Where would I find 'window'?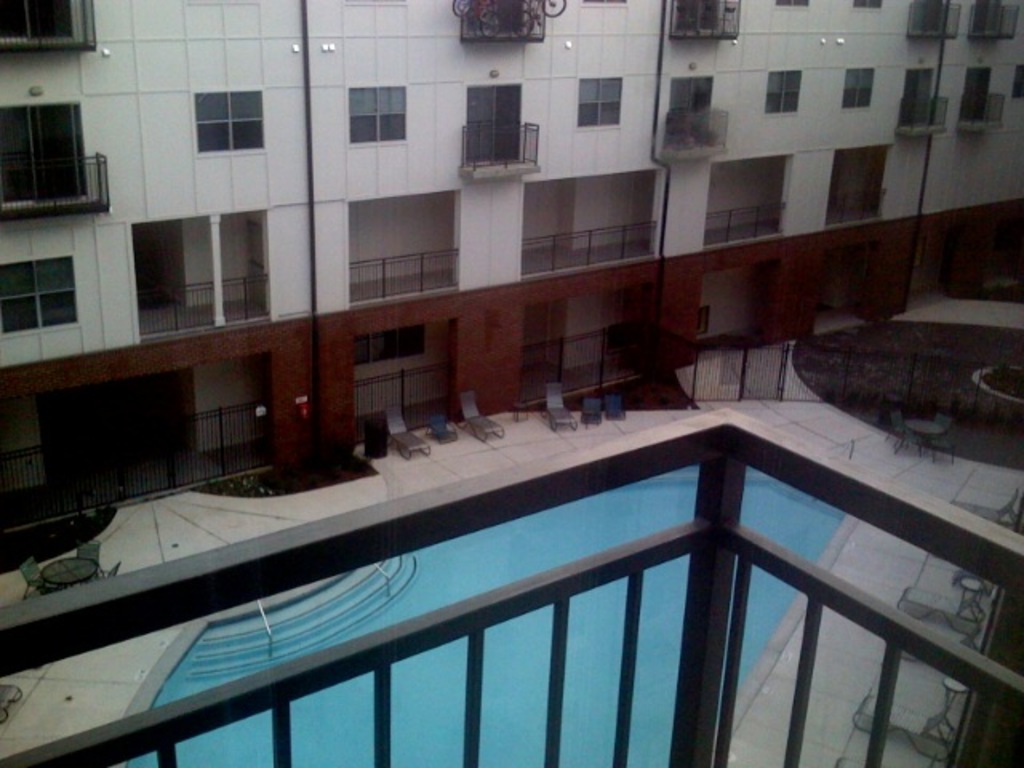
At {"left": 1013, "top": 67, "right": 1022, "bottom": 98}.
